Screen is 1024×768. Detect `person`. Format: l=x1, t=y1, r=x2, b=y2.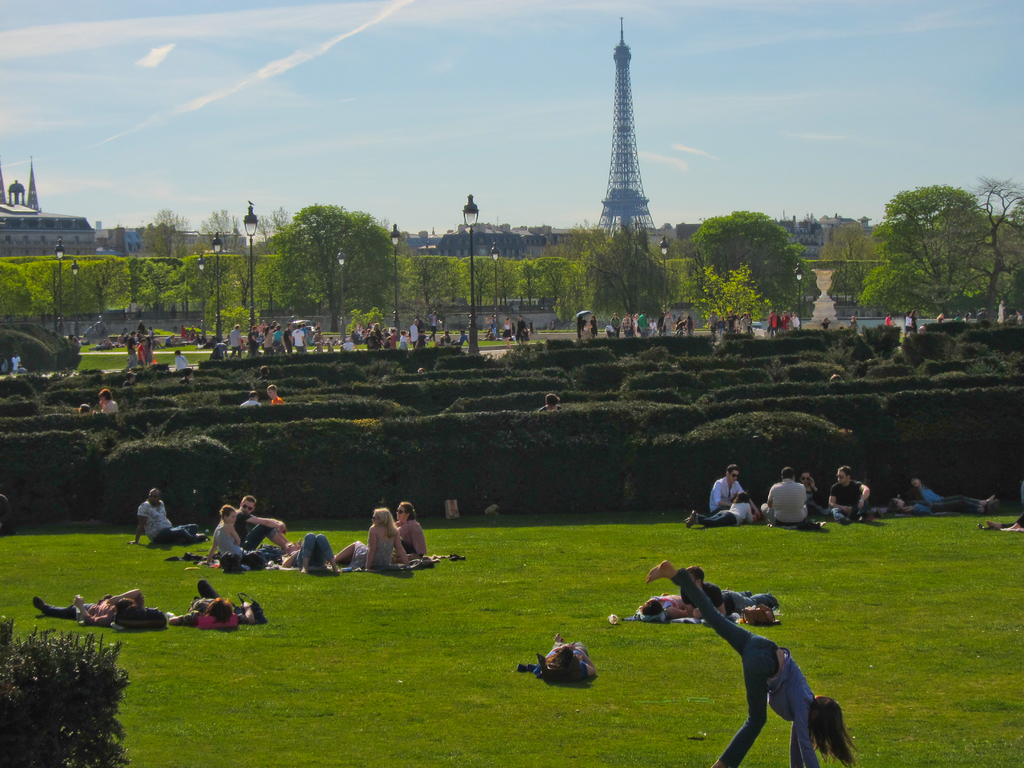
l=426, t=308, r=439, b=340.
